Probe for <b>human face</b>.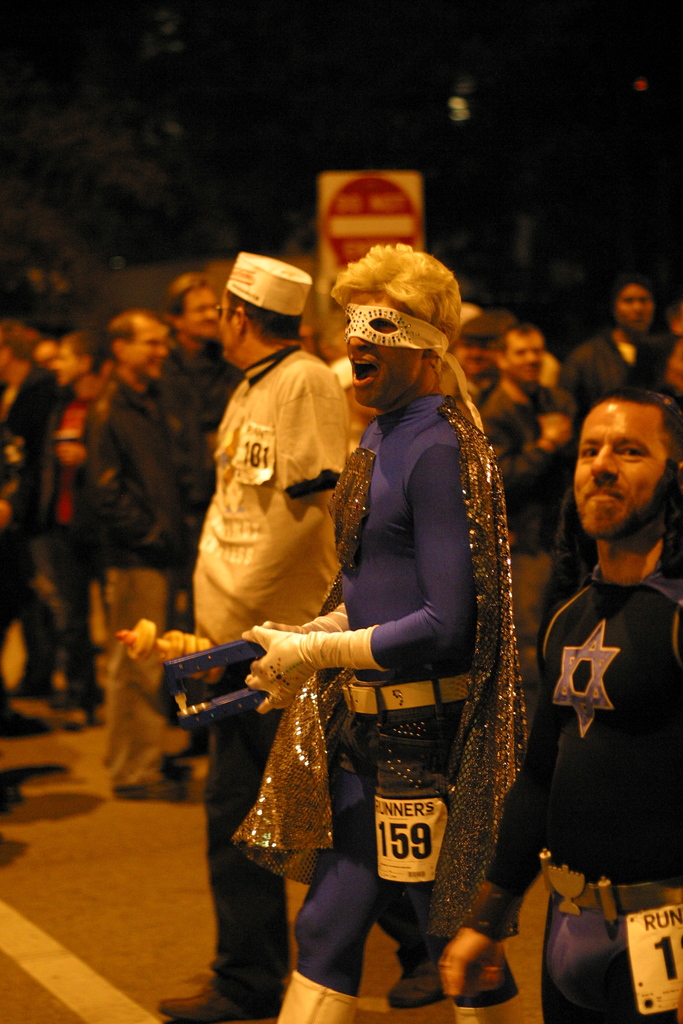
Probe result: pyautogui.locateOnScreen(344, 295, 430, 407).
